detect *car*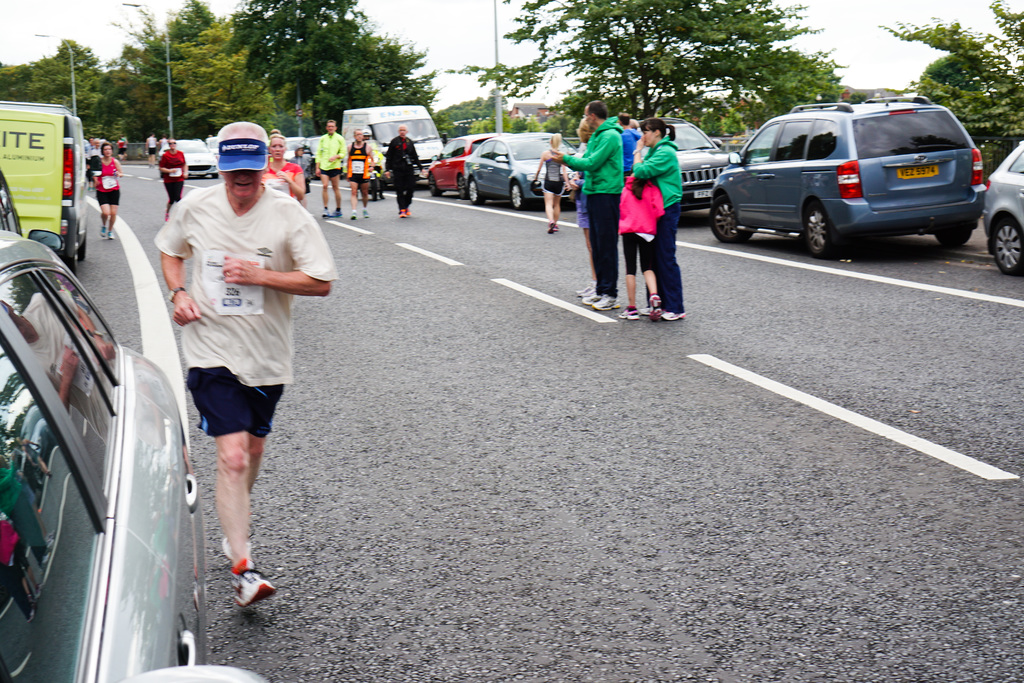
crop(702, 96, 991, 250)
